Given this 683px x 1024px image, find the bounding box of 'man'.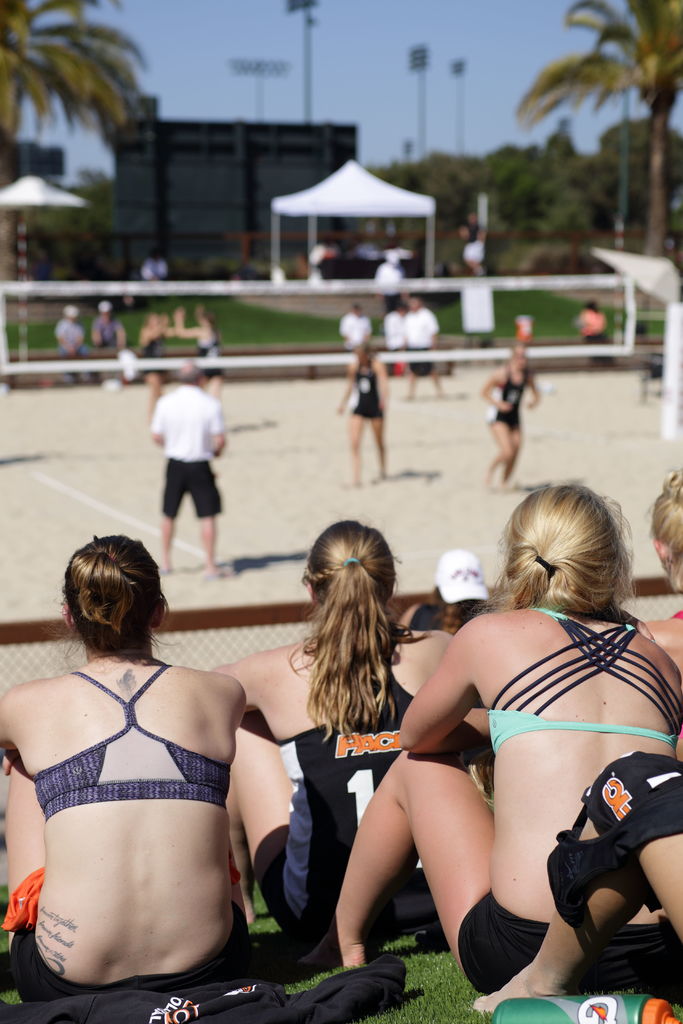
box(89, 304, 124, 381).
